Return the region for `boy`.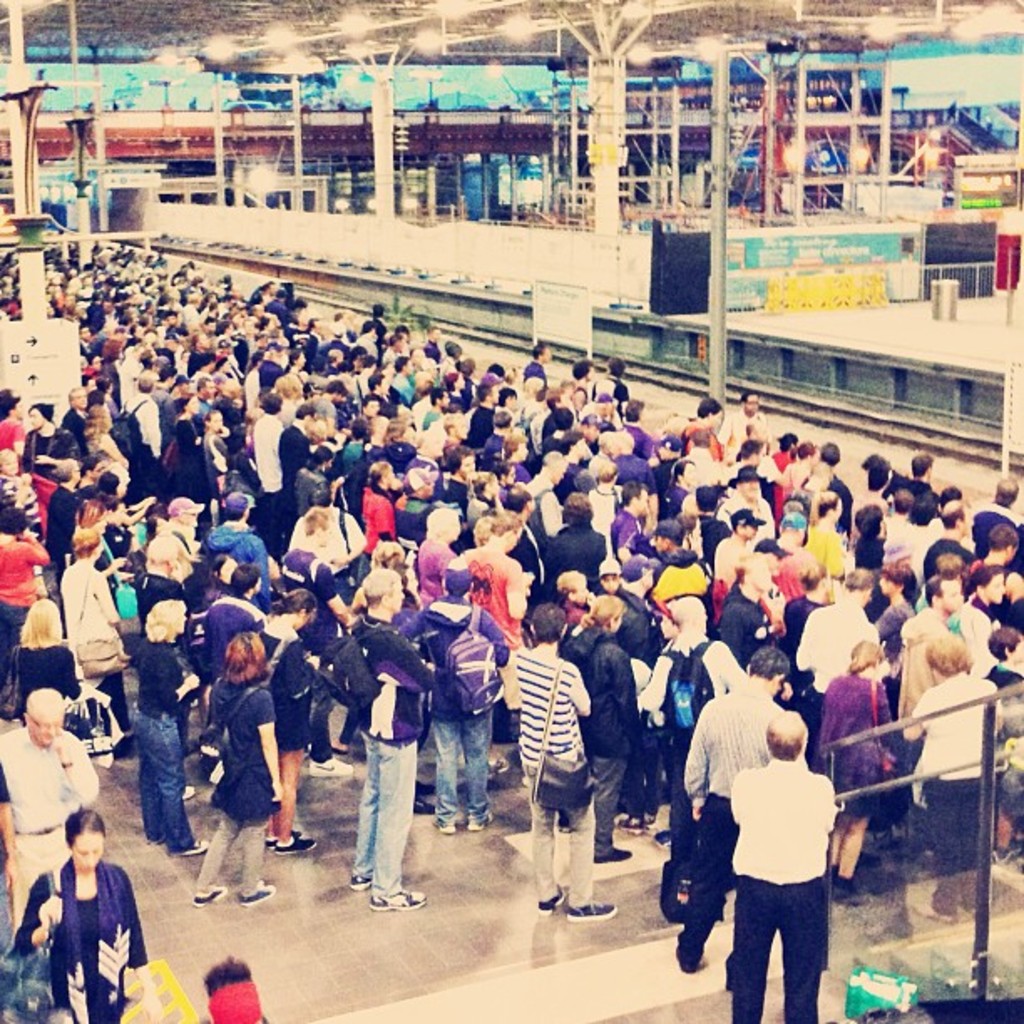
l=276, t=402, r=315, b=537.
